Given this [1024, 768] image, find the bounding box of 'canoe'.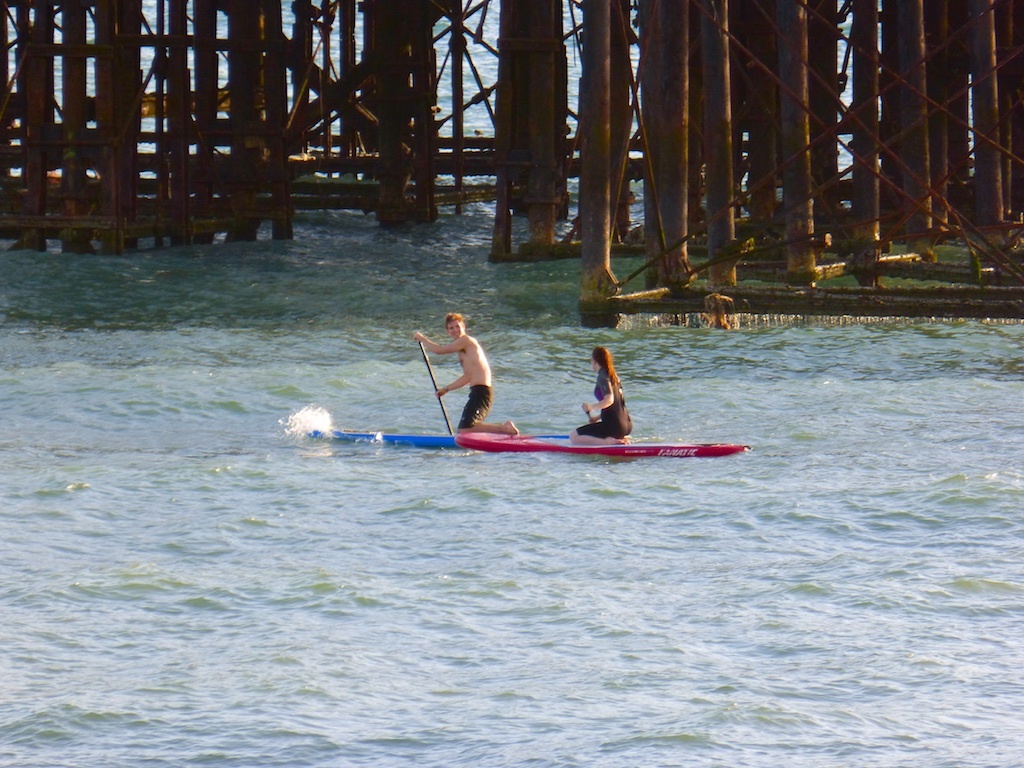
[x1=457, y1=433, x2=753, y2=458].
